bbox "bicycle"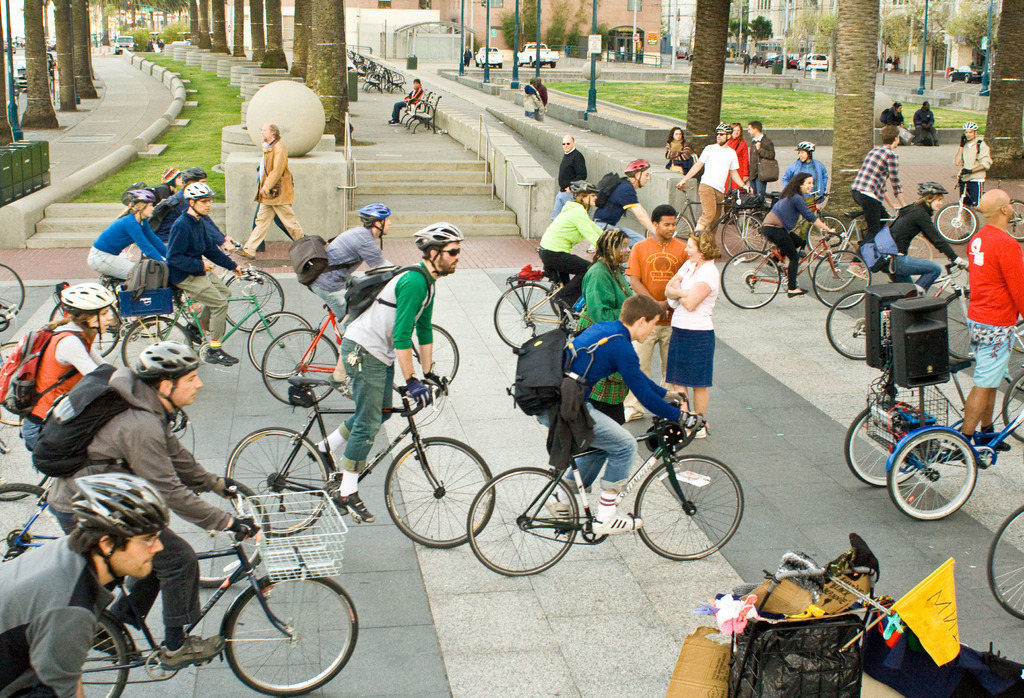
(left=0, top=437, right=45, bottom=504)
